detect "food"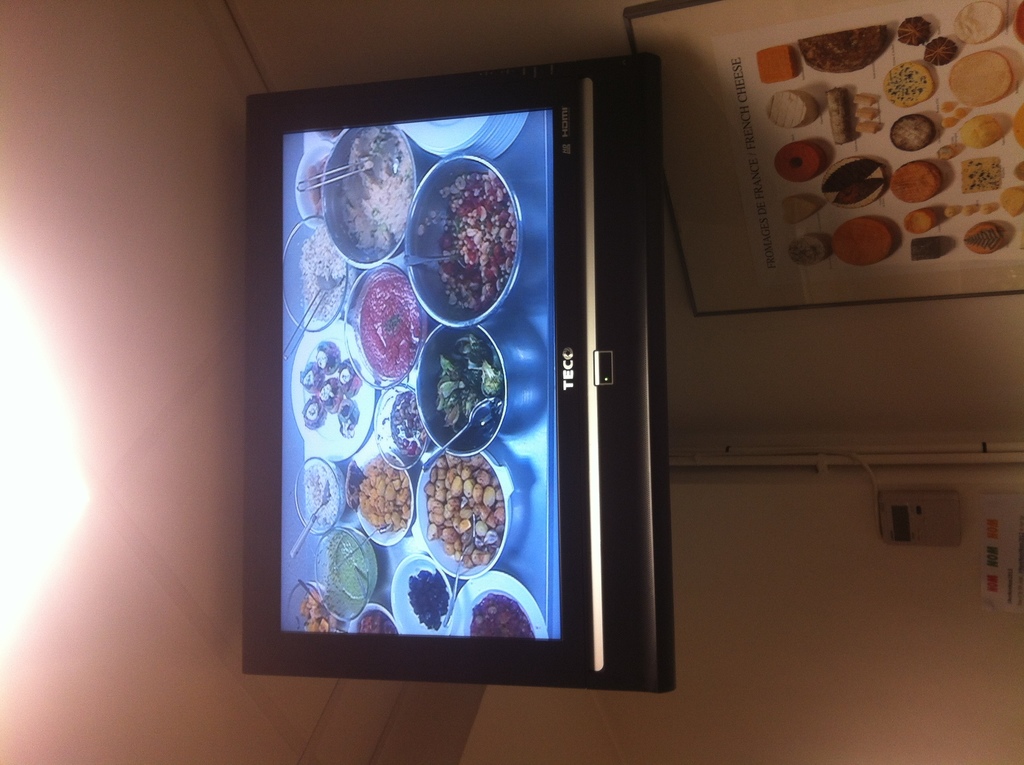
958, 220, 1021, 259
